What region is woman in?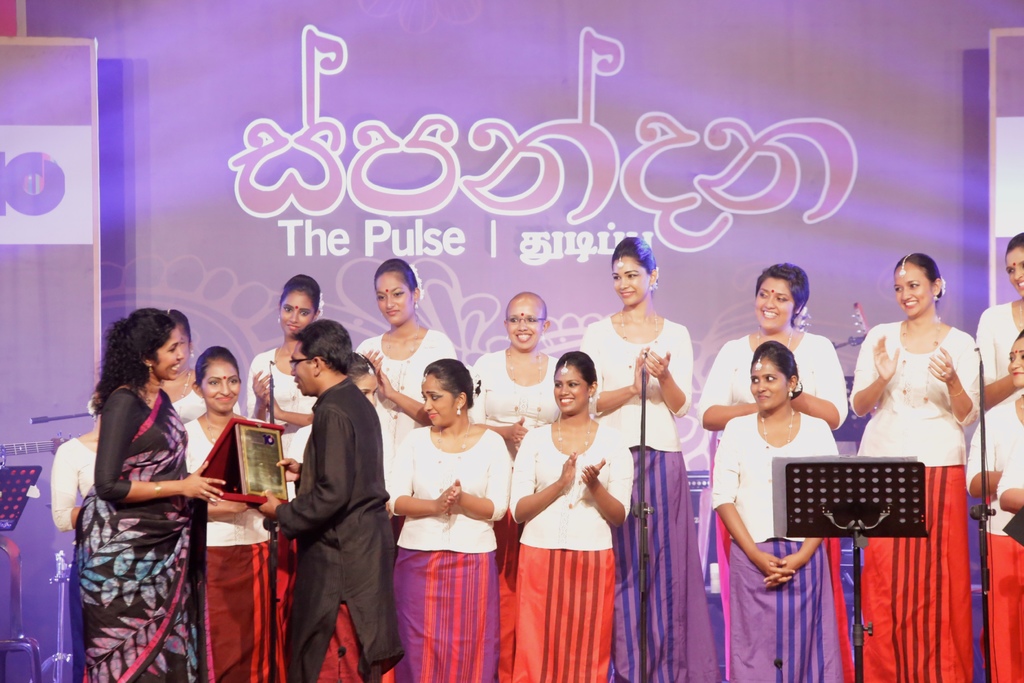
(974,234,1023,416).
